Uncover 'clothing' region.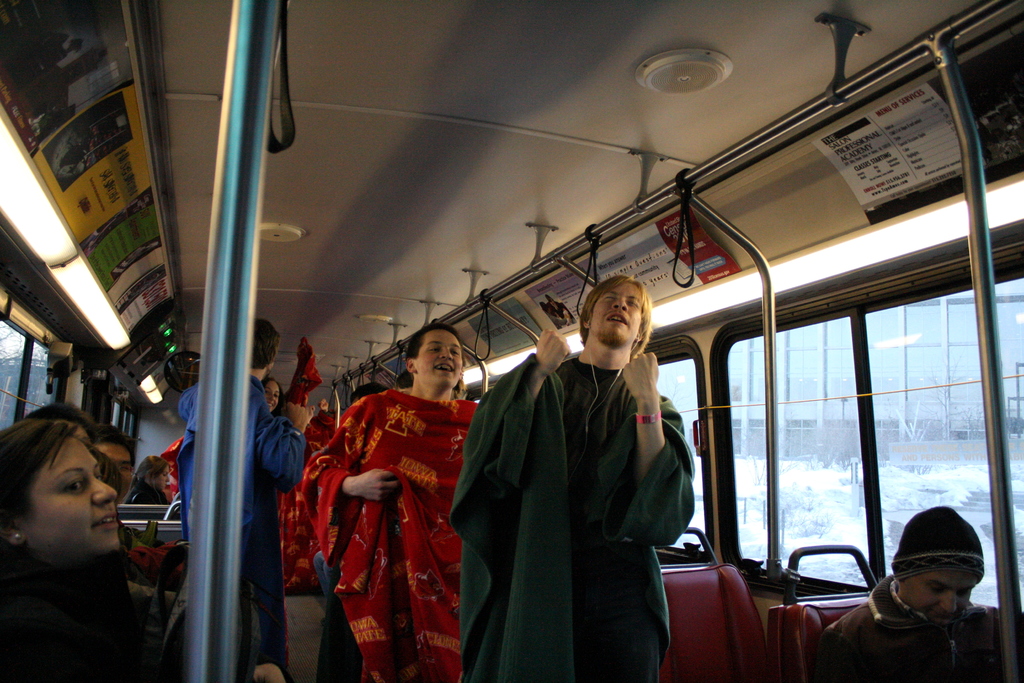
Uncovered: rect(303, 391, 481, 678).
